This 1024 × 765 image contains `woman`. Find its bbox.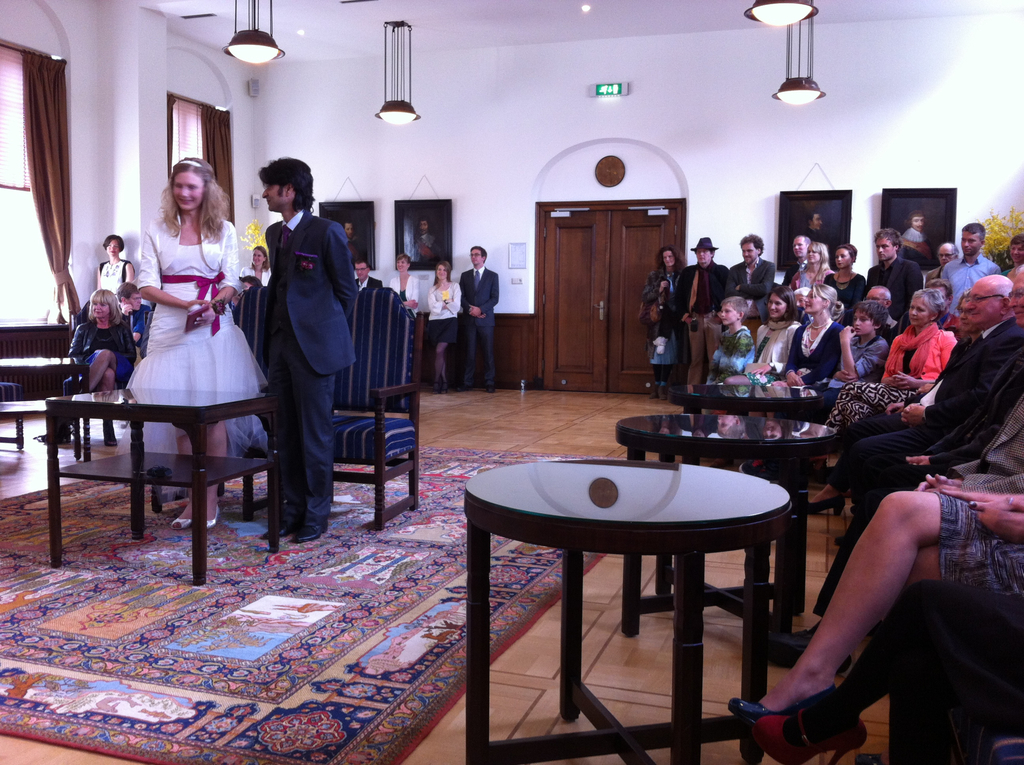
{"x1": 803, "y1": 287, "x2": 956, "y2": 512}.
